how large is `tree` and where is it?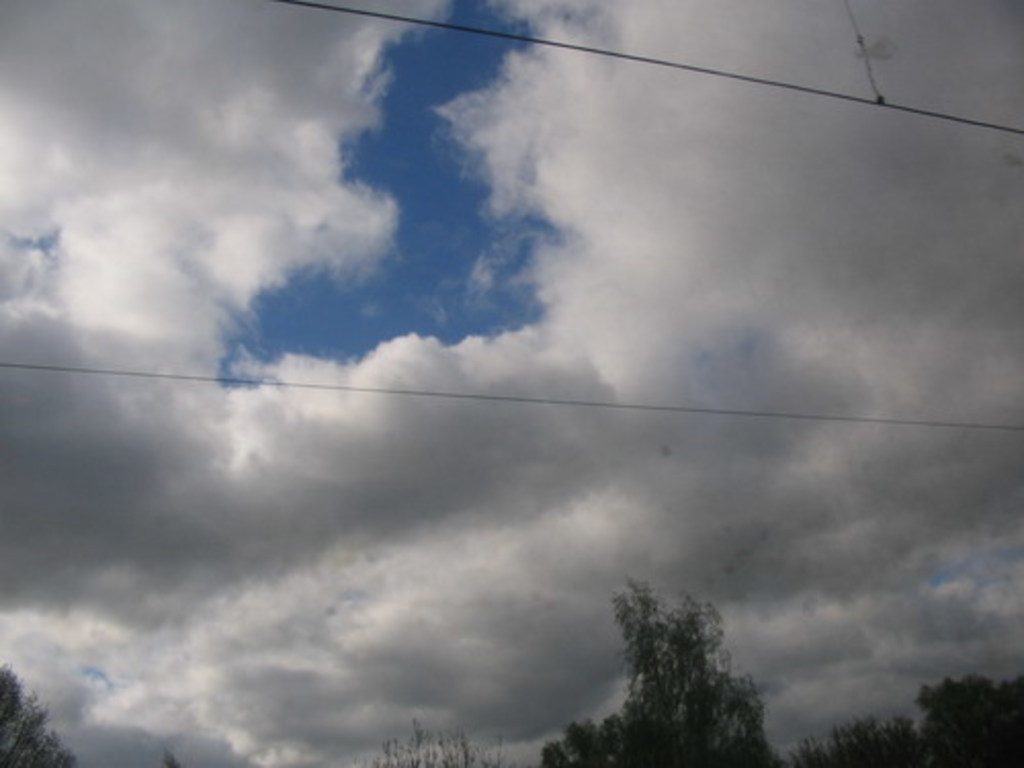
Bounding box: 918:676:1022:766.
